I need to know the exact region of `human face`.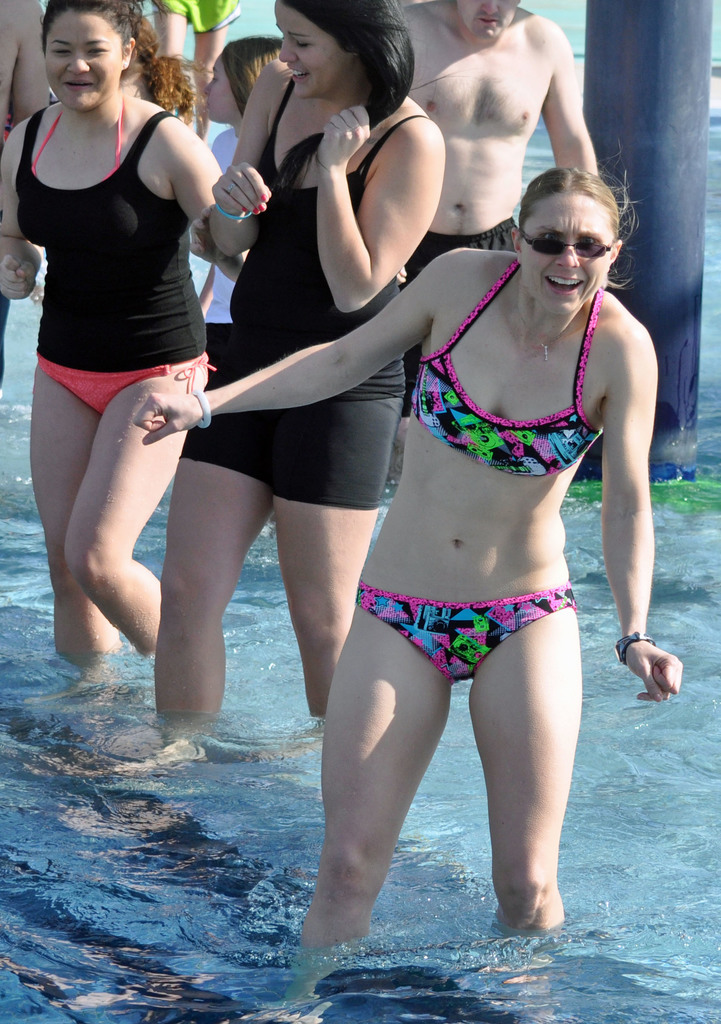
Region: BBox(280, 4, 349, 90).
